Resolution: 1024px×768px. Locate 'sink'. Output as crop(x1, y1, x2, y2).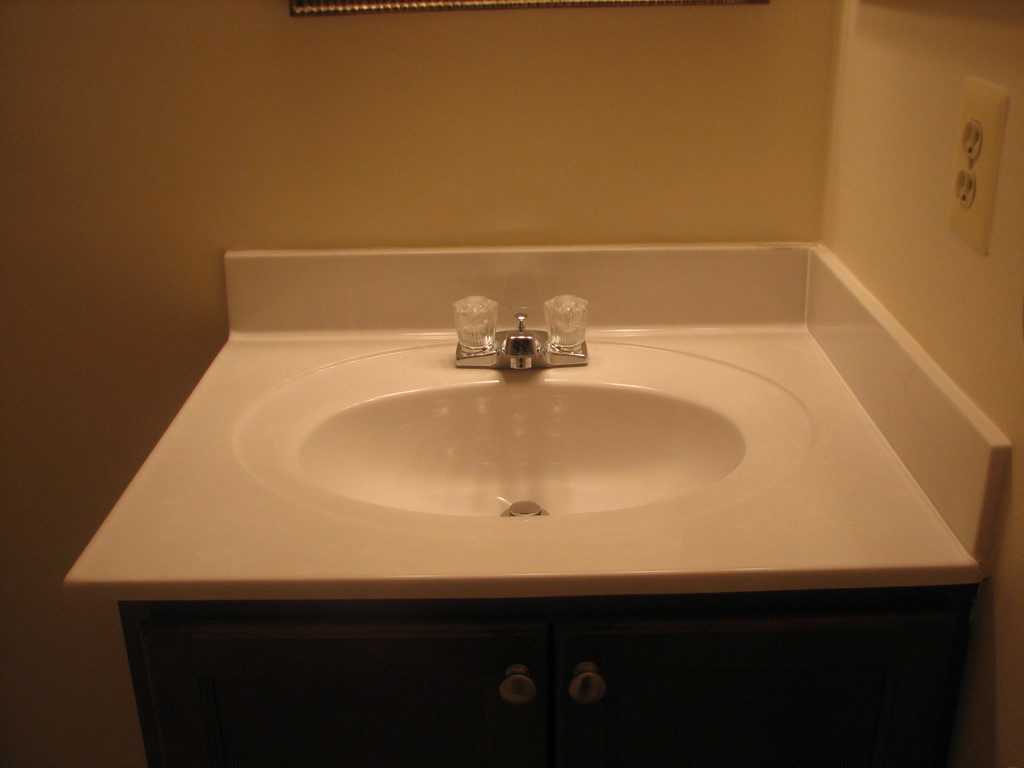
crop(233, 294, 815, 540).
